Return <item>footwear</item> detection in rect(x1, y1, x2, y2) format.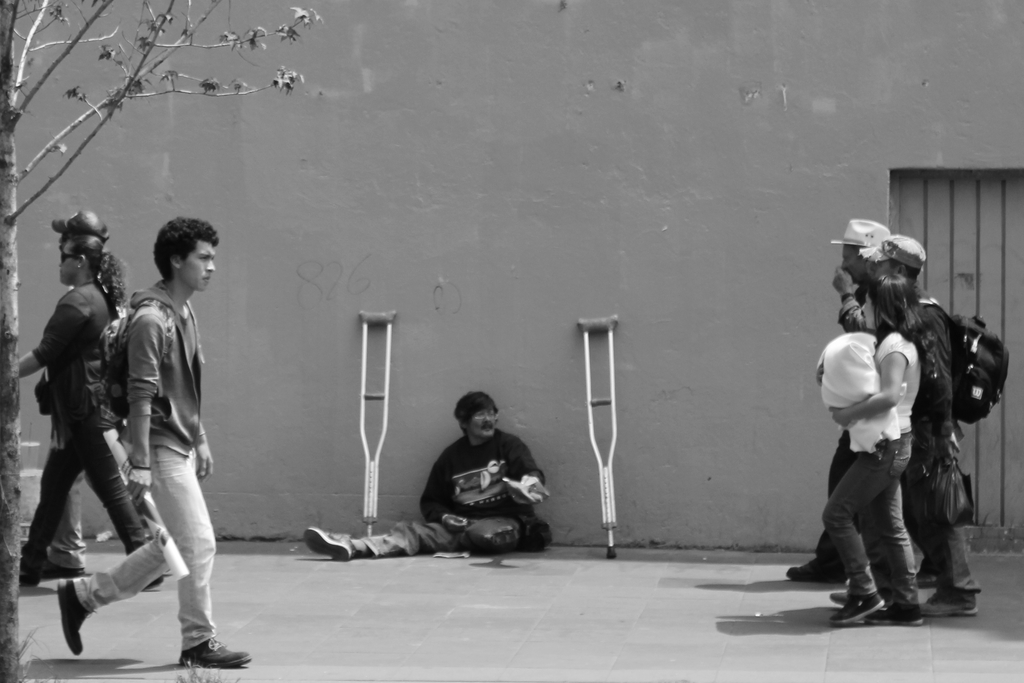
rect(42, 553, 85, 578).
